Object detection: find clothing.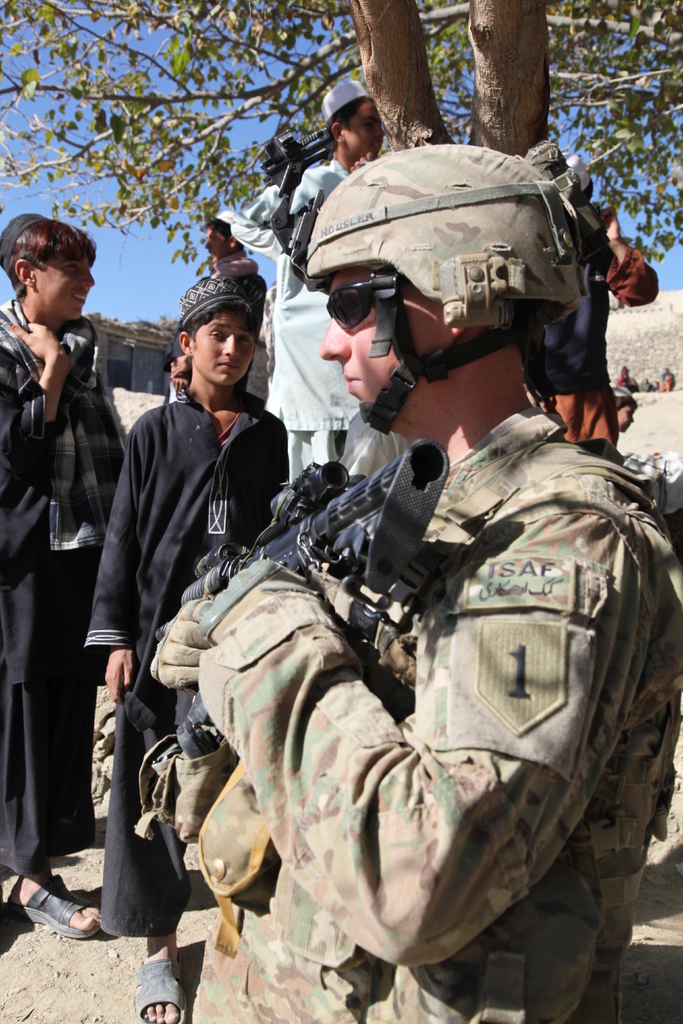
bbox=(0, 202, 127, 875).
